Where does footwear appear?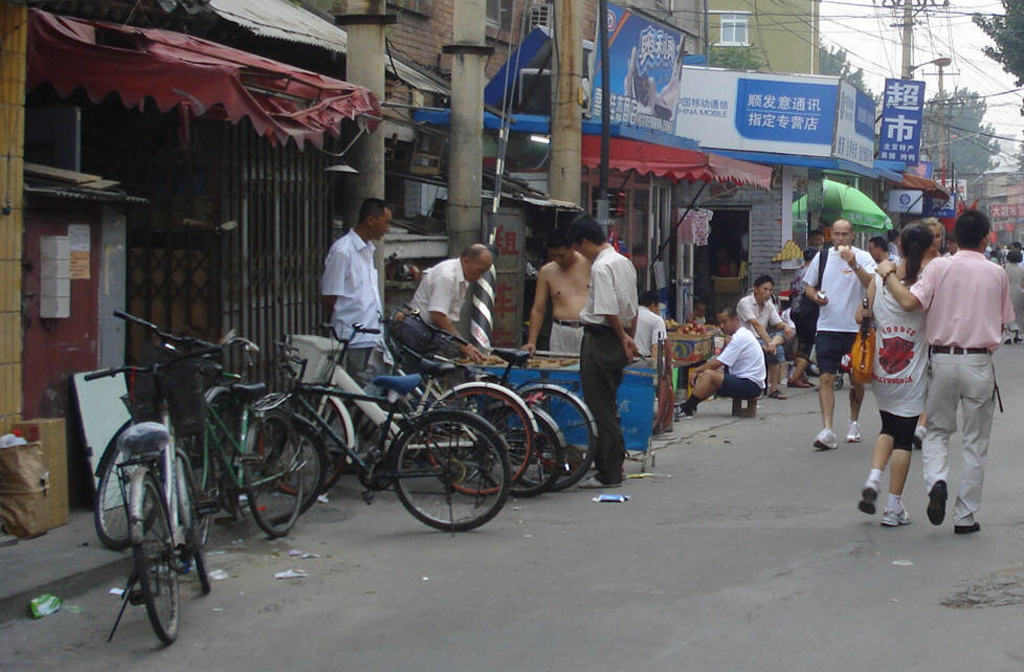
Appears at select_region(855, 475, 882, 515).
